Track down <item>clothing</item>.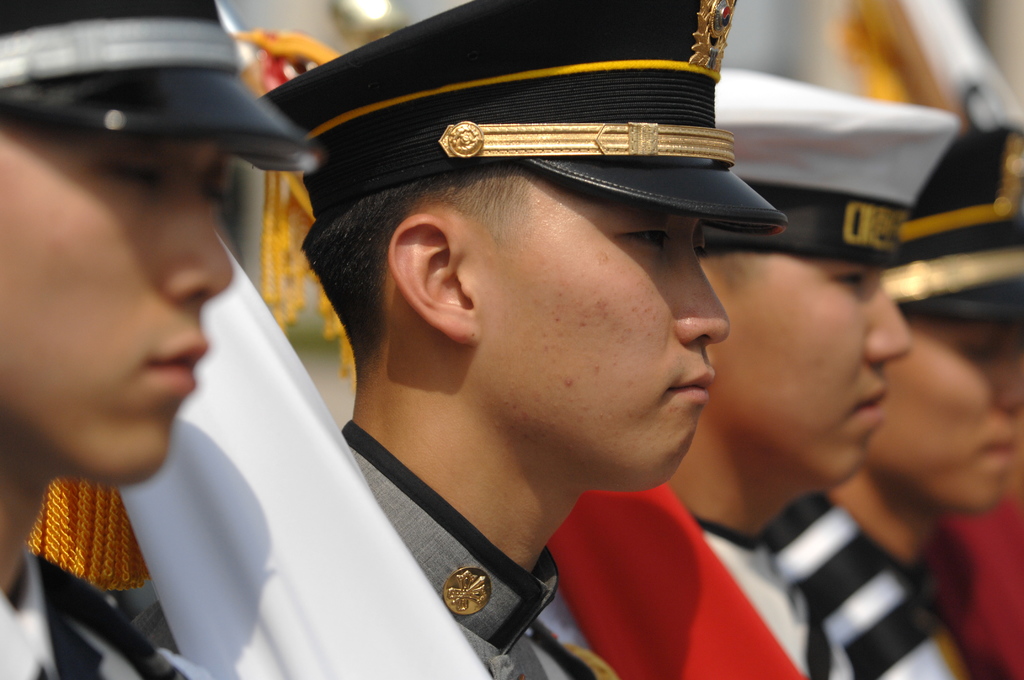
Tracked to <box>787,480,998,679</box>.
